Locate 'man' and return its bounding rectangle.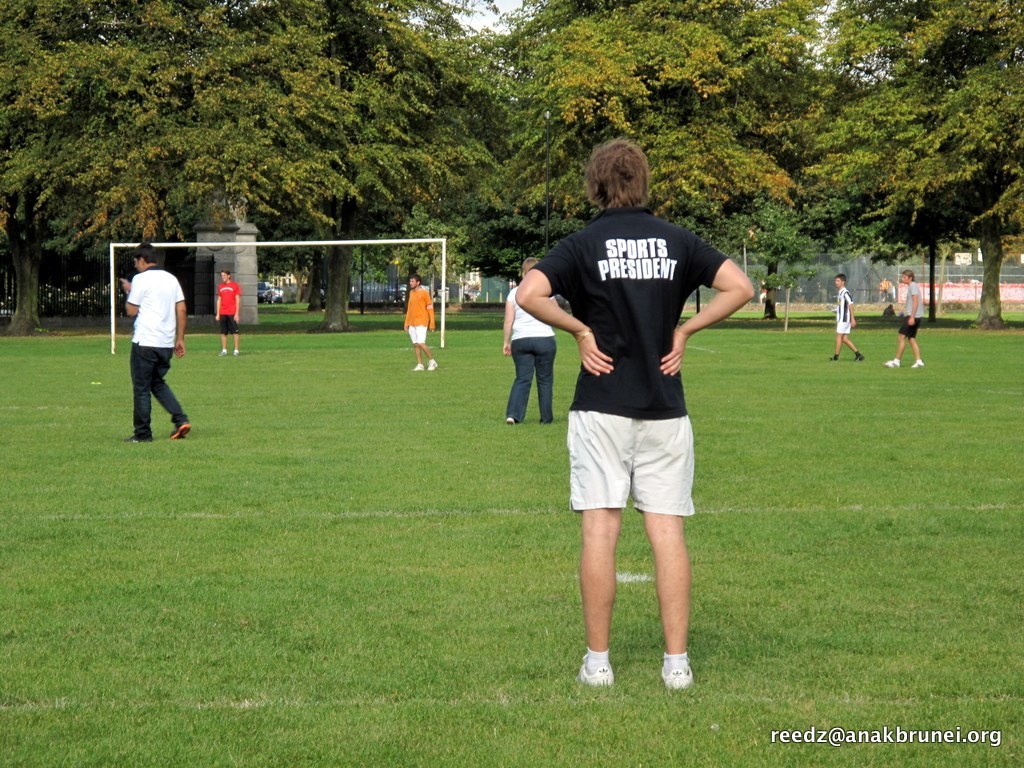
120:240:195:441.
